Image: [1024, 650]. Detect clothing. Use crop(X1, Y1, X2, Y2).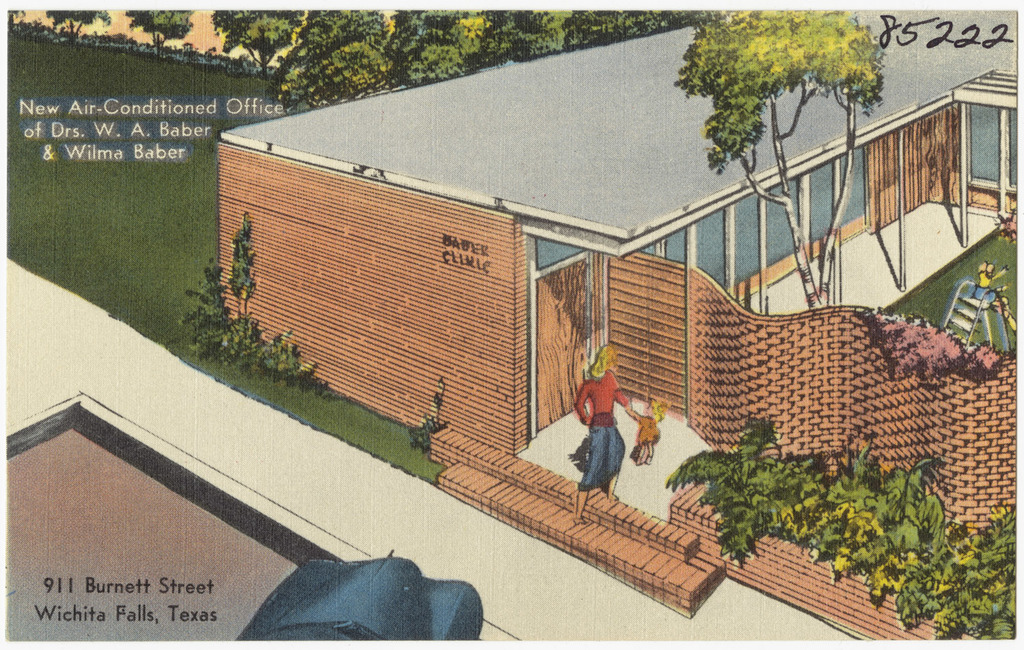
crop(576, 350, 640, 504).
